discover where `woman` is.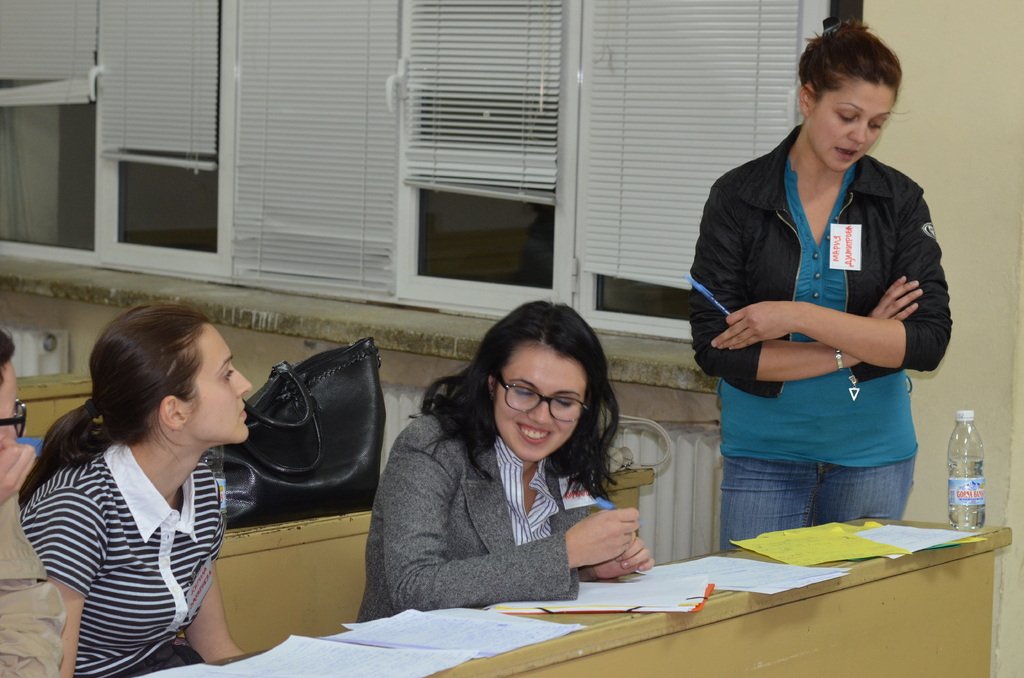
Discovered at [x1=18, y1=302, x2=269, y2=677].
